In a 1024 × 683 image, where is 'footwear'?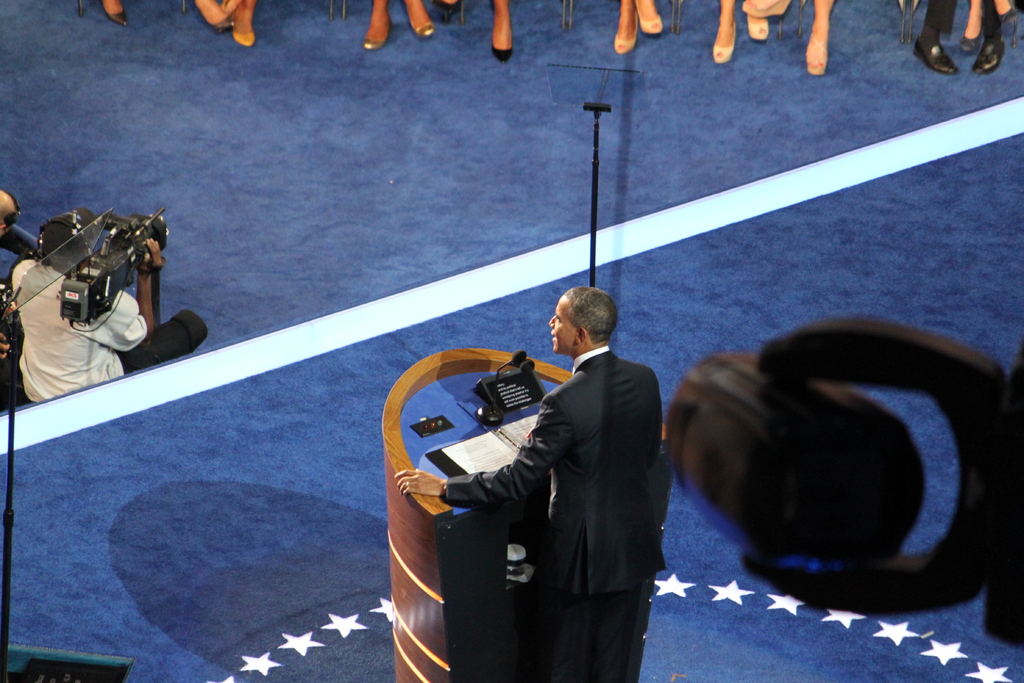
744,15,767,39.
